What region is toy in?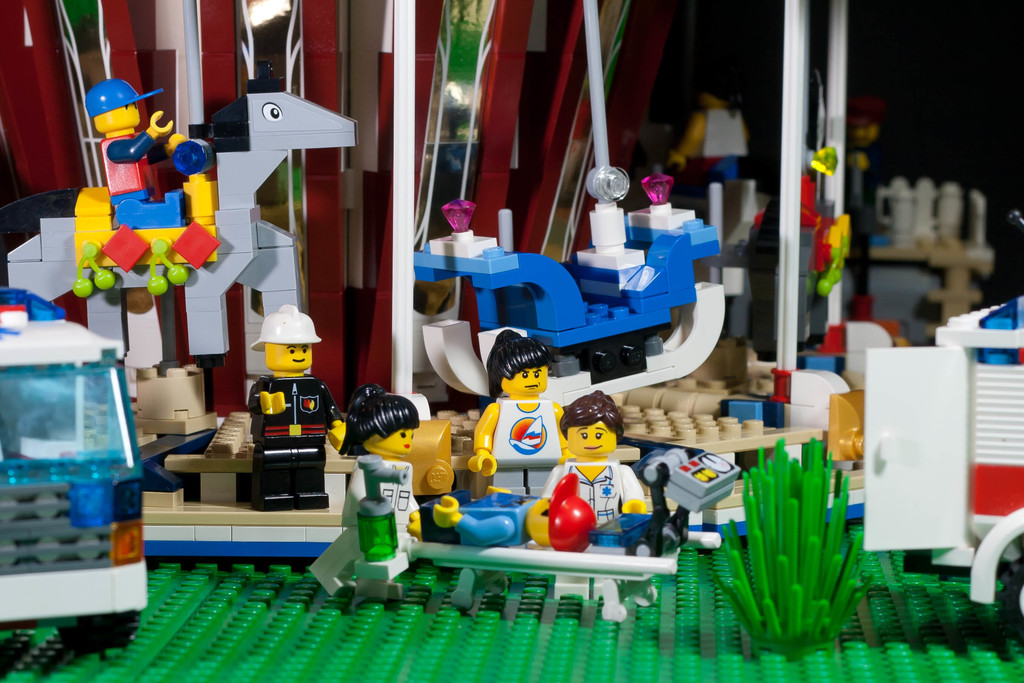
l=339, t=457, r=436, b=595.
